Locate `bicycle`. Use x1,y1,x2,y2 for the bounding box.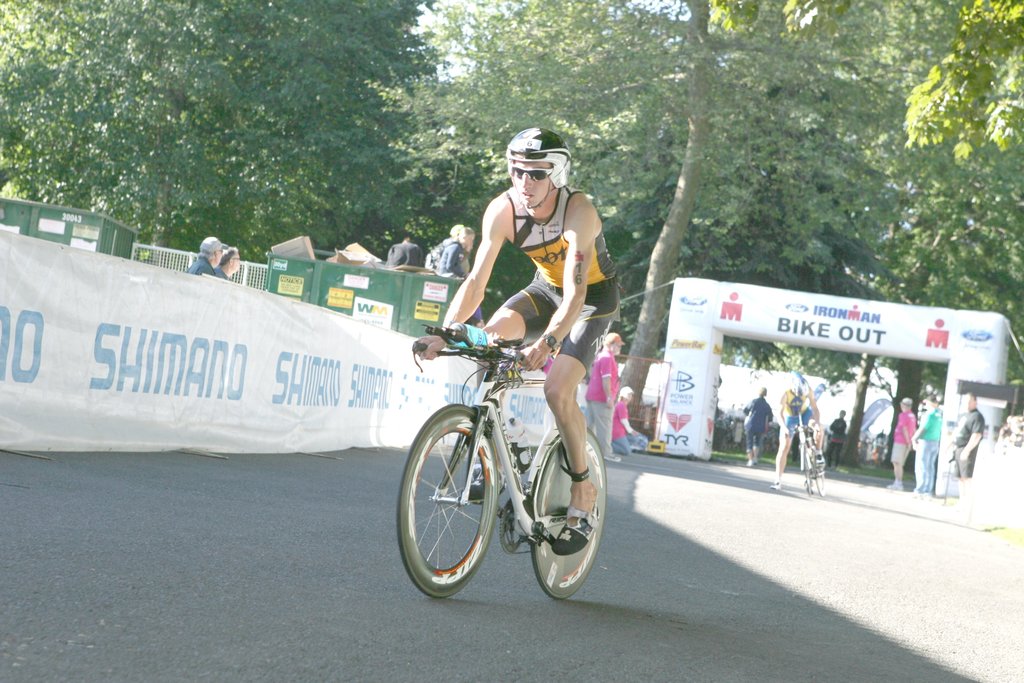
392,299,619,611.
